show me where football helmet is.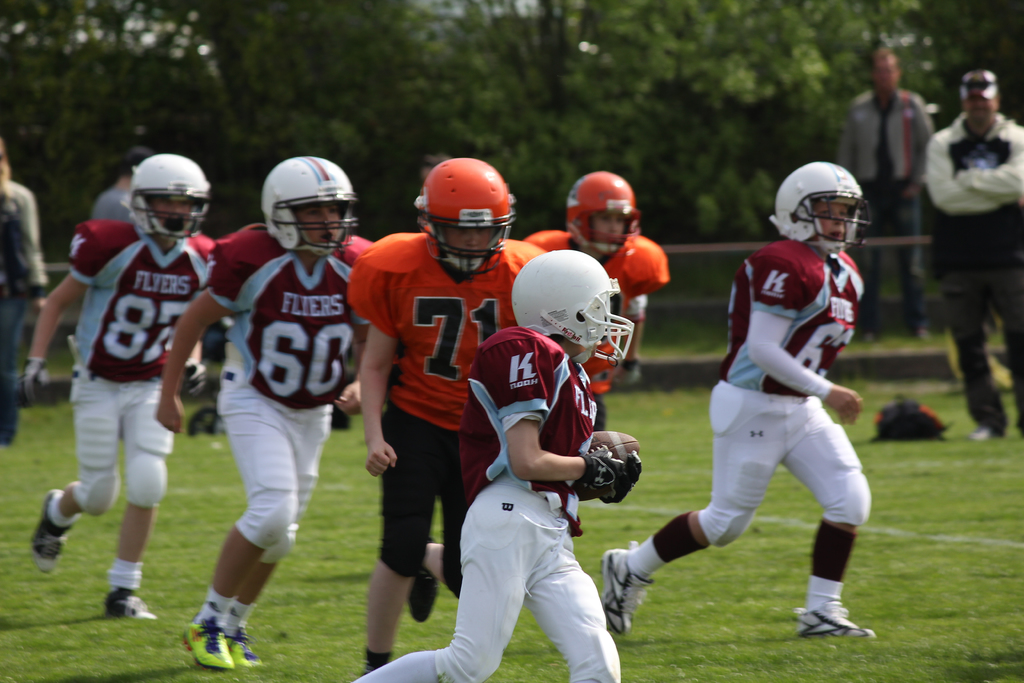
football helmet is at detection(764, 160, 868, 255).
